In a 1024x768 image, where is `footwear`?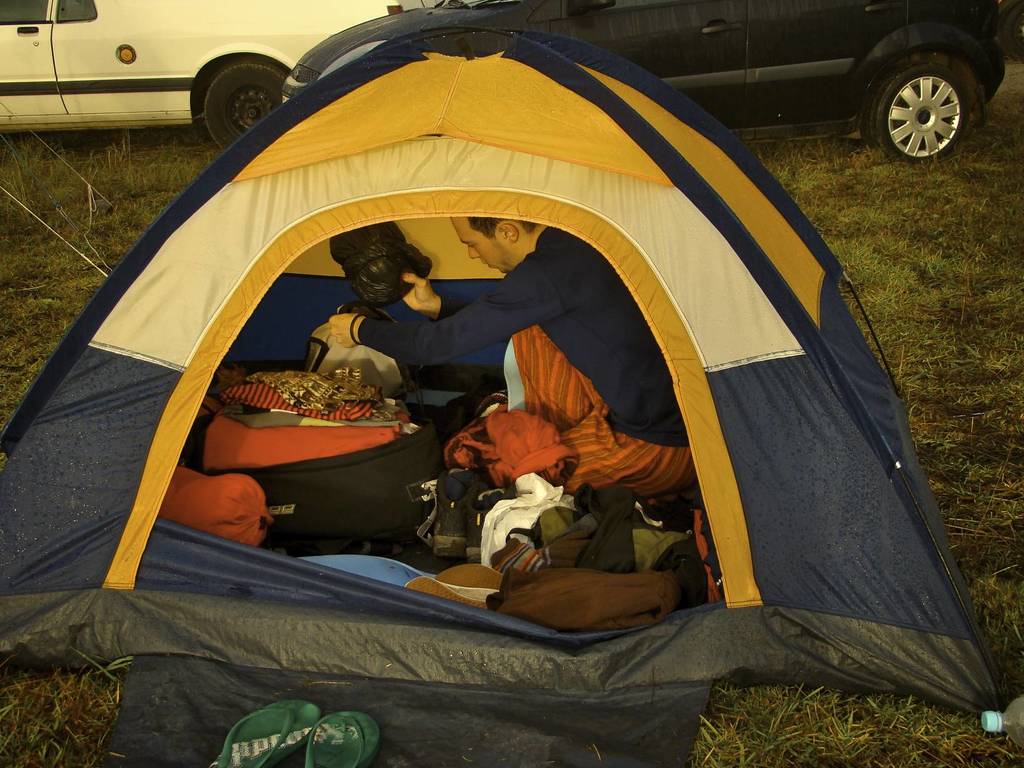
locate(204, 698, 321, 767).
